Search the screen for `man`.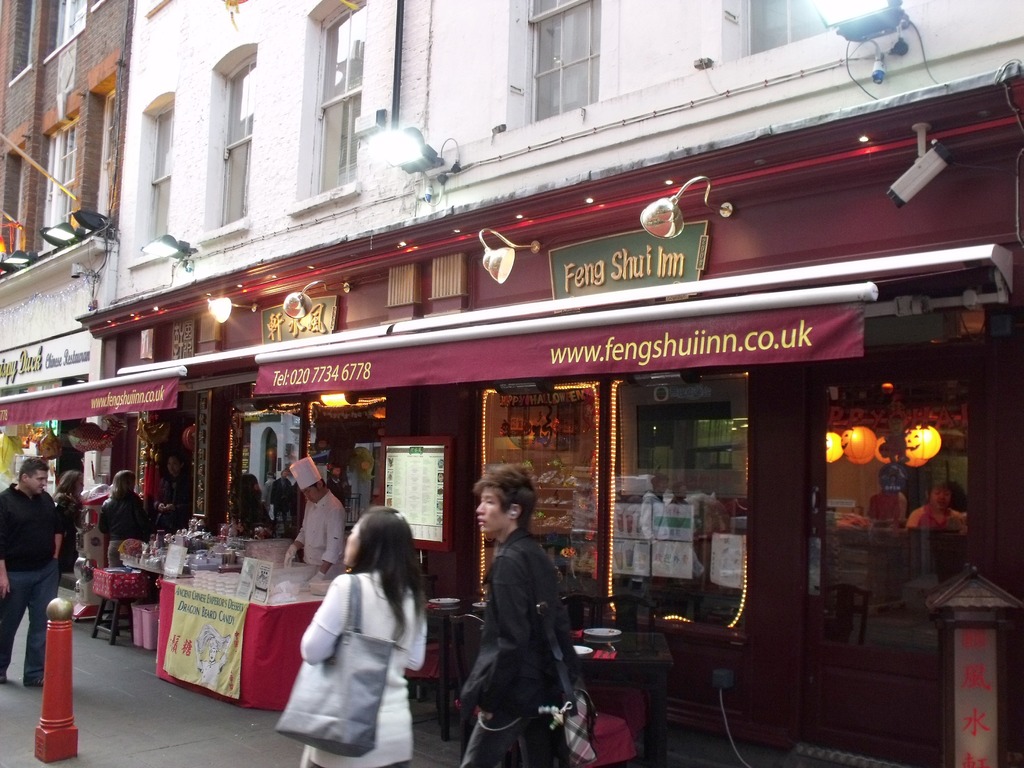
Found at box=[0, 454, 64, 687].
